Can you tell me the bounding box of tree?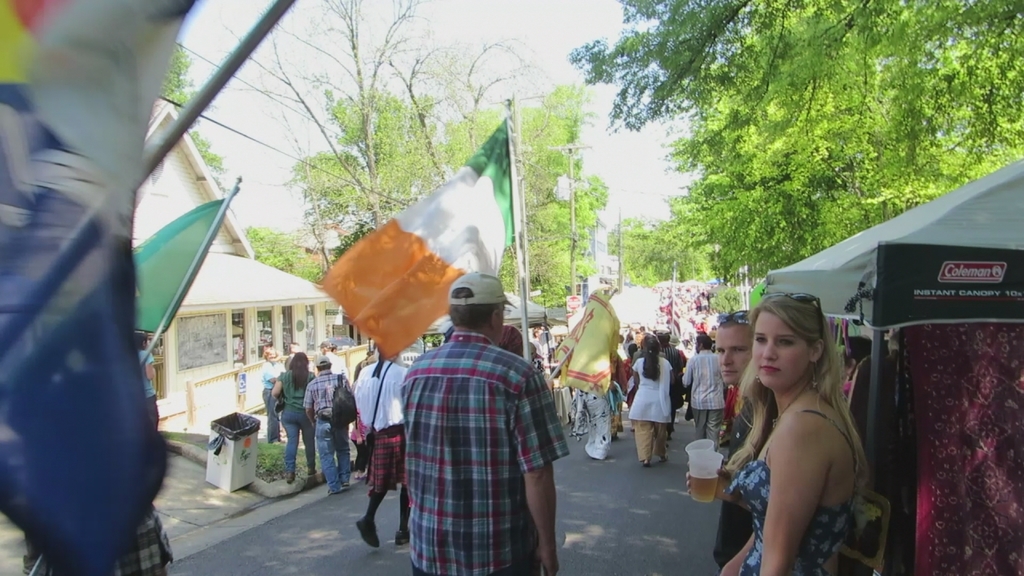
bbox=[562, 0, 1023, 325].
